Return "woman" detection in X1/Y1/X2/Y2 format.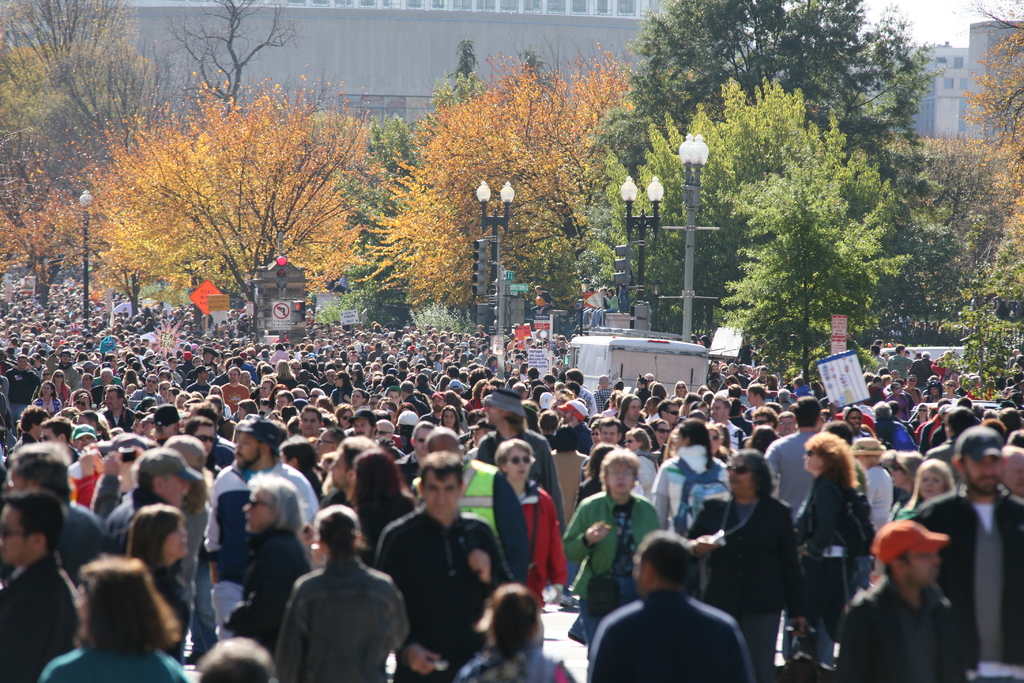
624/426/656/497.
